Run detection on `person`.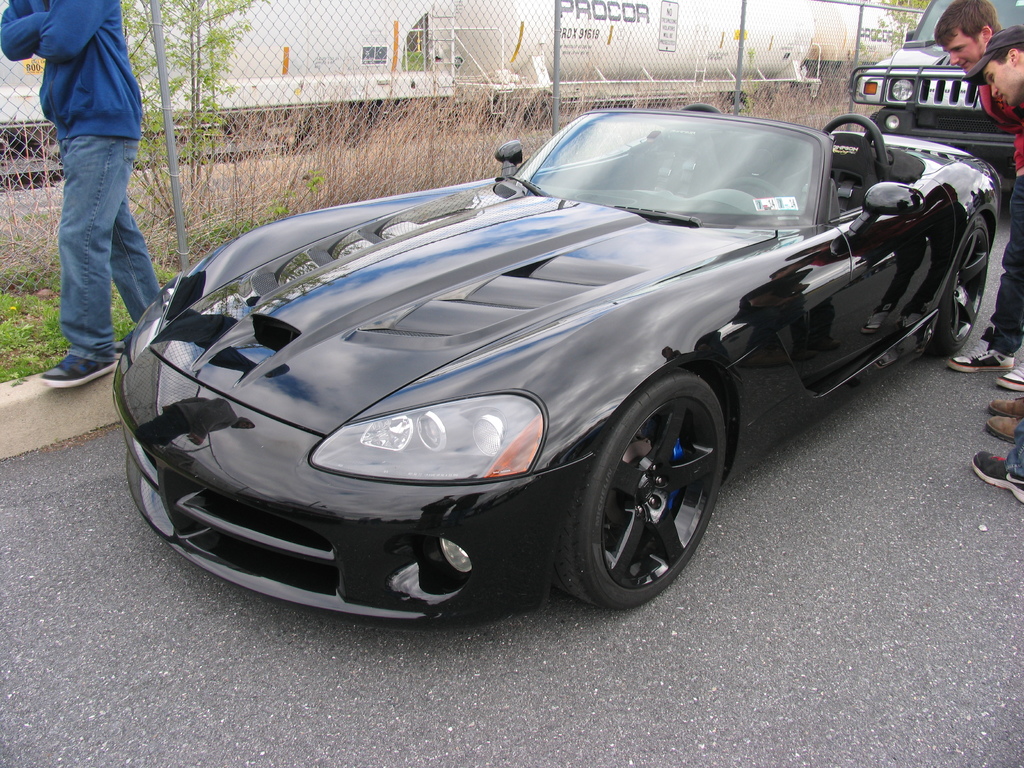
Result: (963, 29, 1023, 508).
